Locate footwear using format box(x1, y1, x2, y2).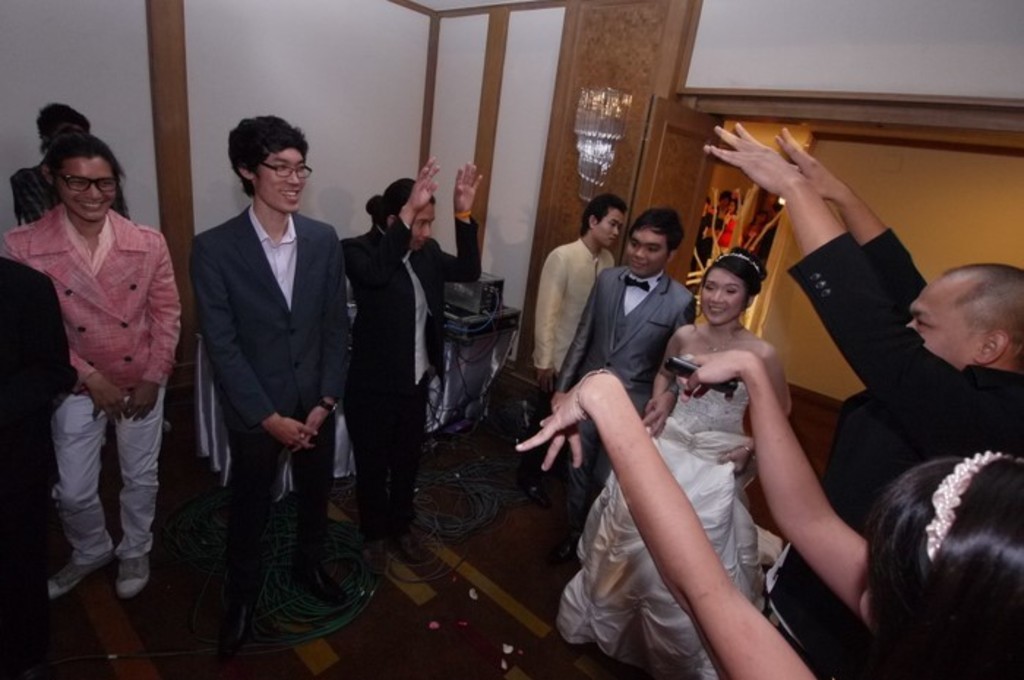
box(559, 528, 581, 559).
